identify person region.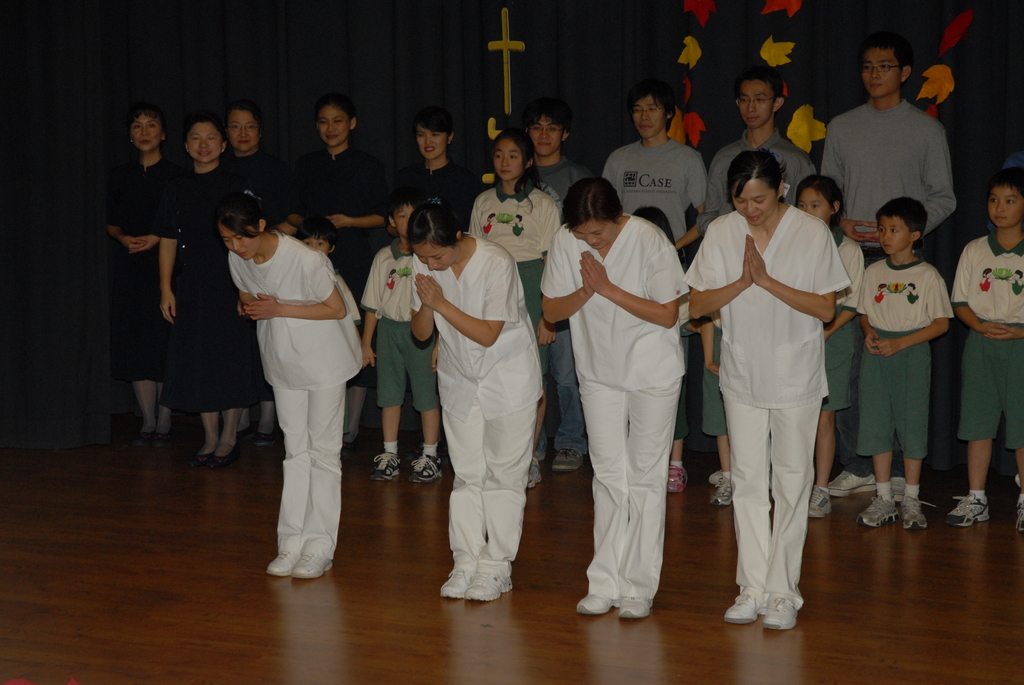
Region: [822, 32, 963, 500].
